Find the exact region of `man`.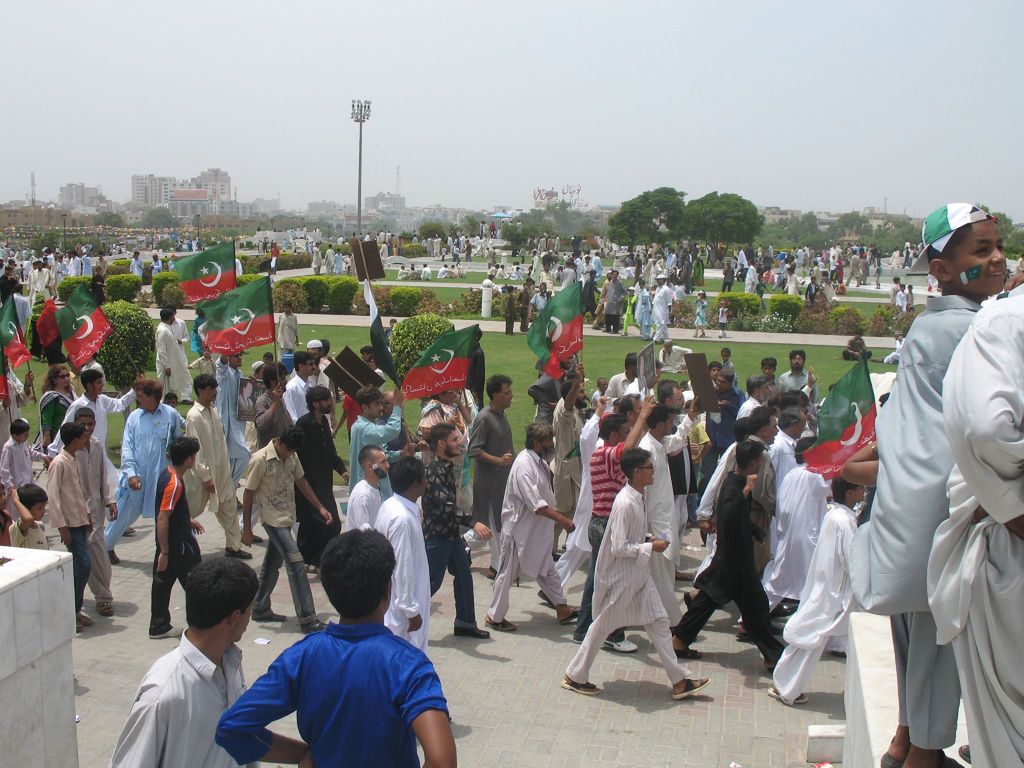
Exact region: (left=767, top=408, right=809, bottom=488).
